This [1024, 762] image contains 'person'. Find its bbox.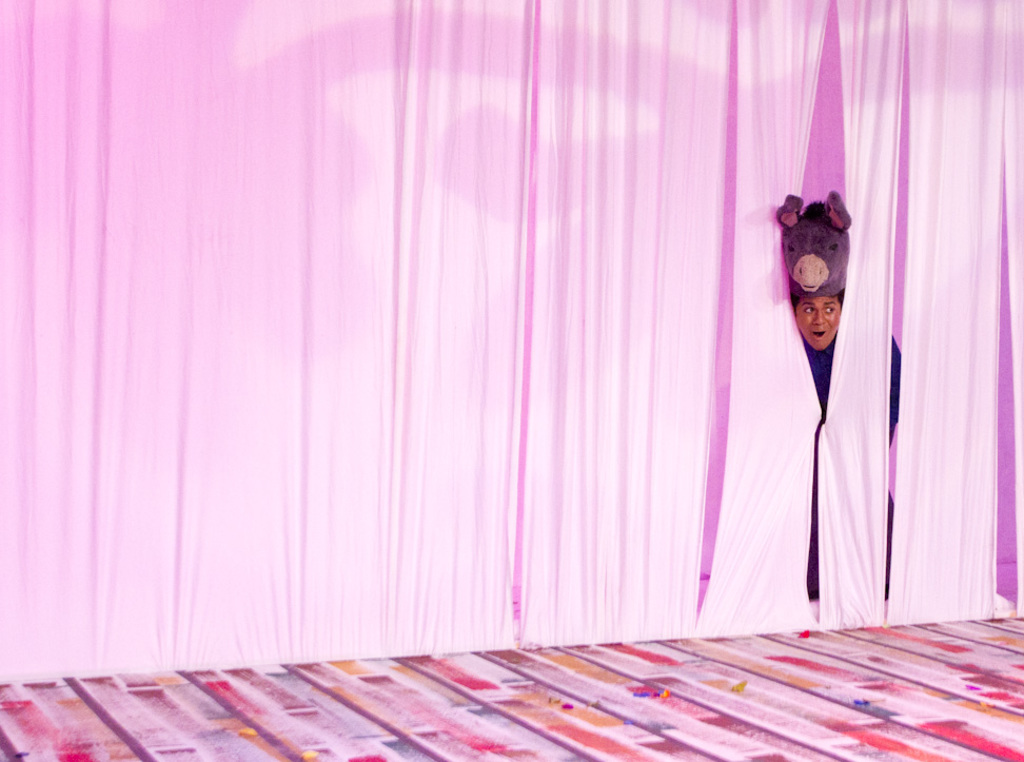
(785,162,884,606).
